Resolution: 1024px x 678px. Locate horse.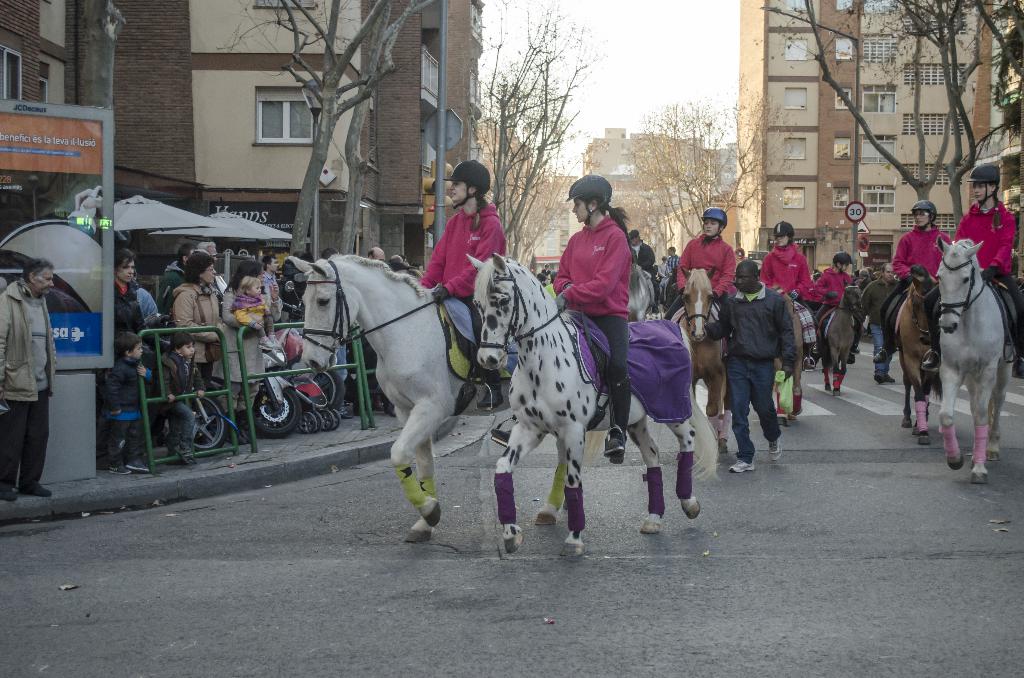
rect(669, 265, 735, 456).
